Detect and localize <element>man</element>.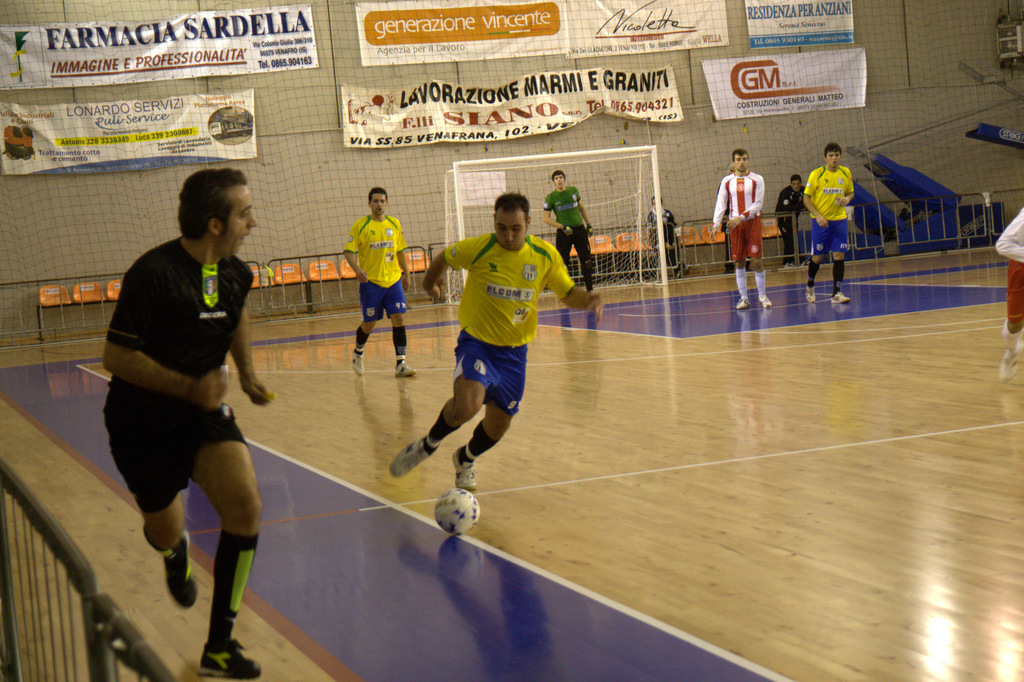
Localized at locate(774, 173, 810, 266).
